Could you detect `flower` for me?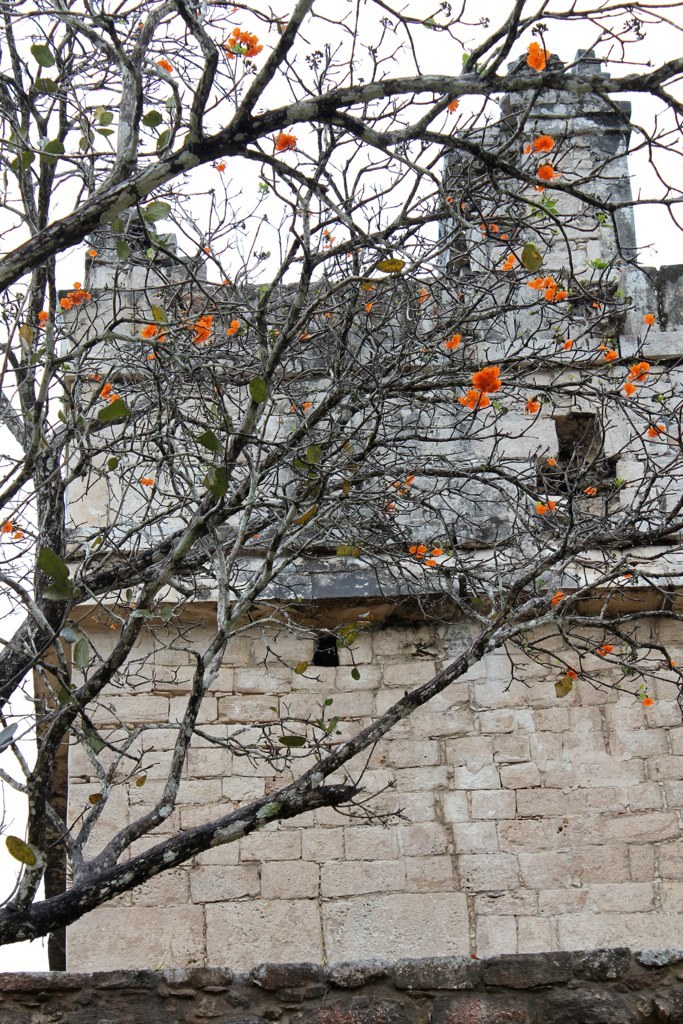
Detection result: region(538, 497, 555, 515).
